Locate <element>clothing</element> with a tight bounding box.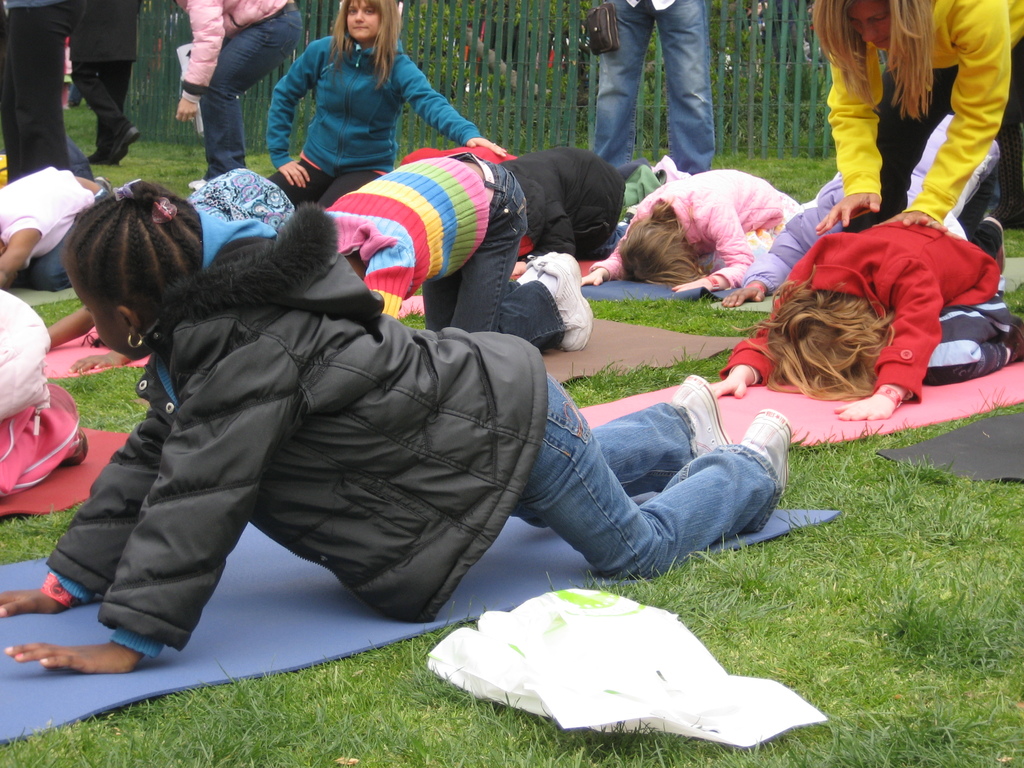
0,0,86,172.
